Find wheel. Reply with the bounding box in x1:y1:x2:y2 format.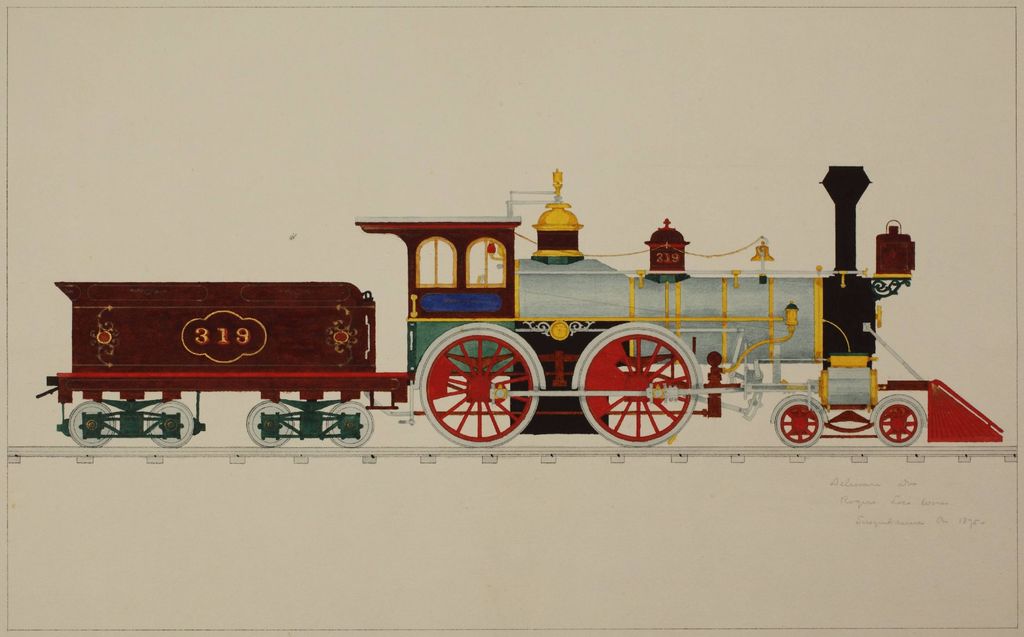
573:318:697:440.
